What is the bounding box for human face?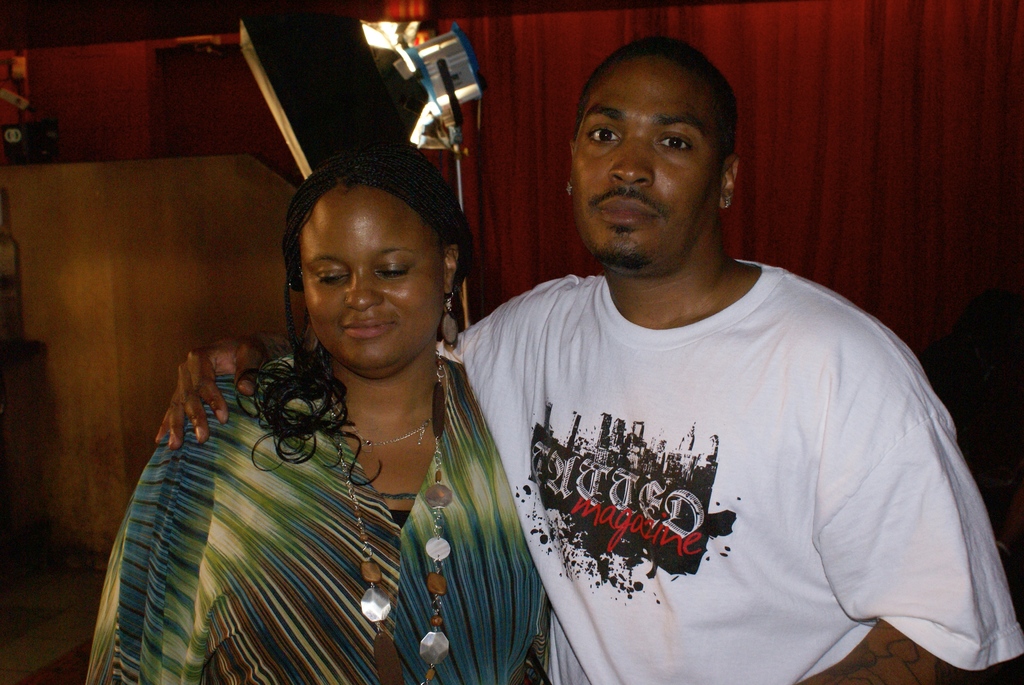
box(571, 53, 719, 269).
